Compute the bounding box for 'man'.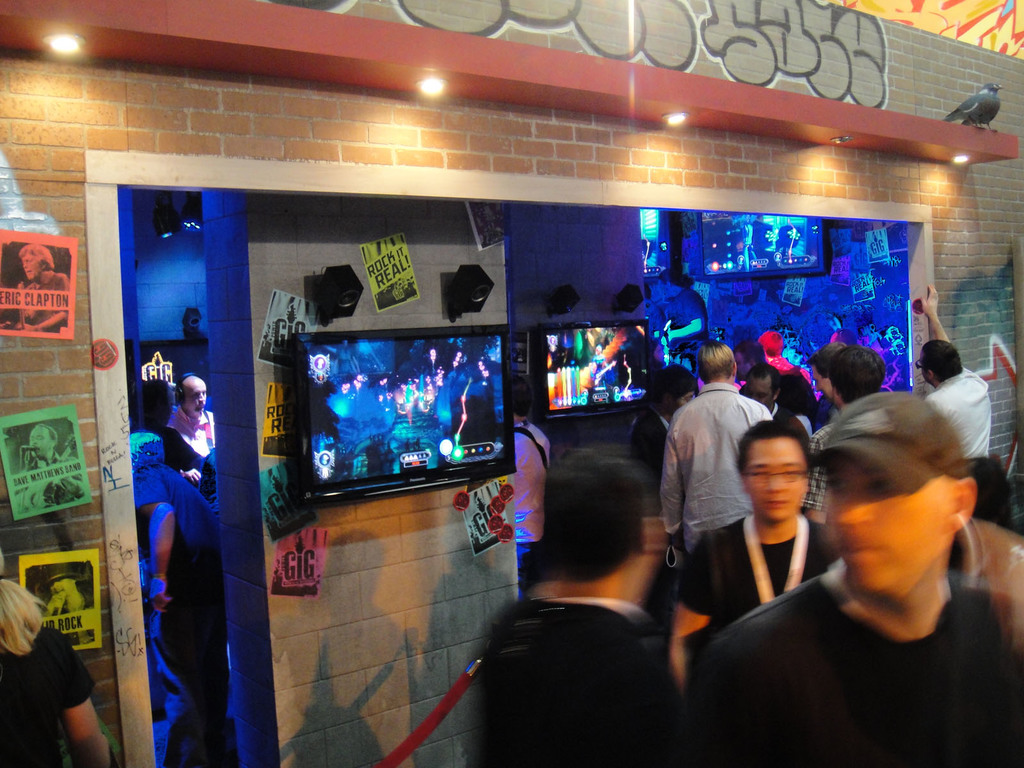
select_region(42, 569, 93, 616).
